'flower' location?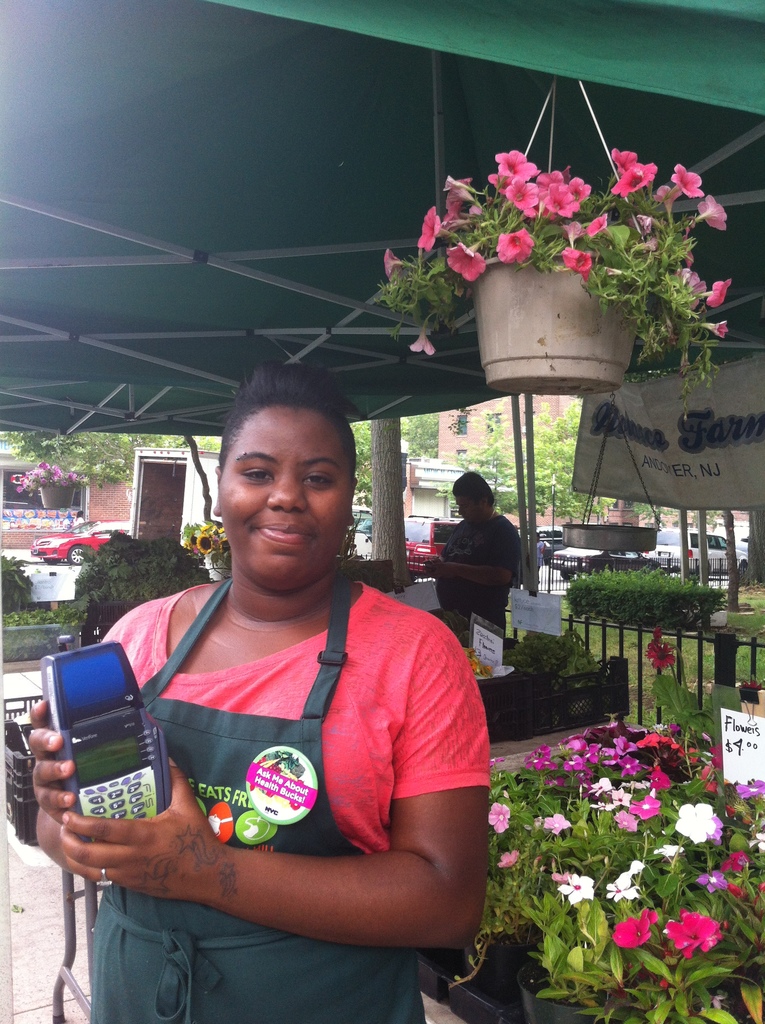
692/867/729/895
